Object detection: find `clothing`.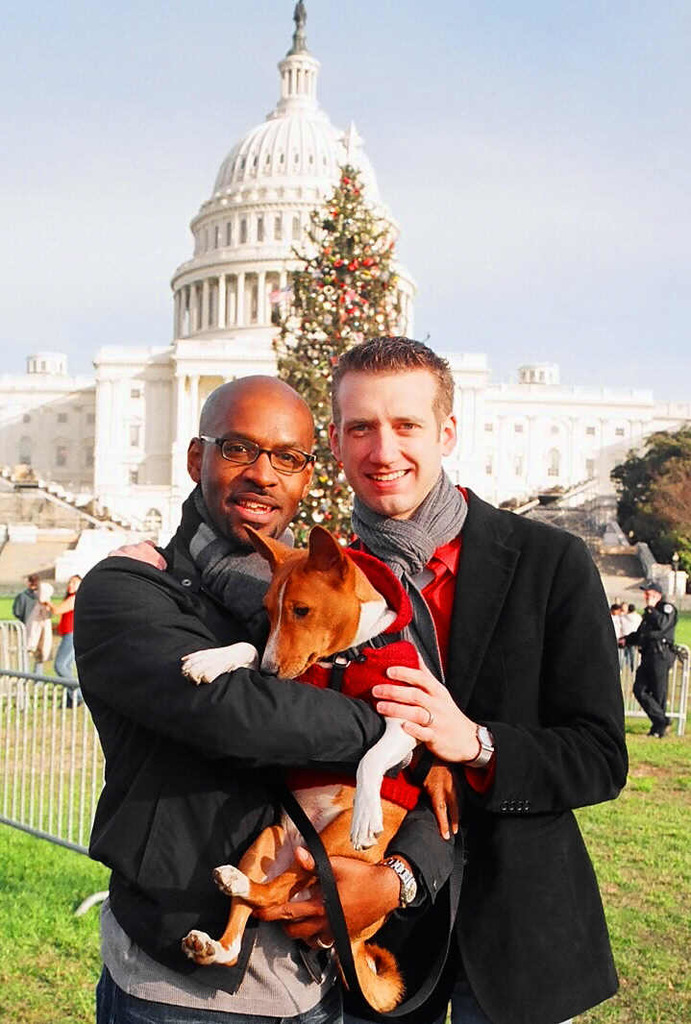
l=342, t=466, r=627, b=1023.
